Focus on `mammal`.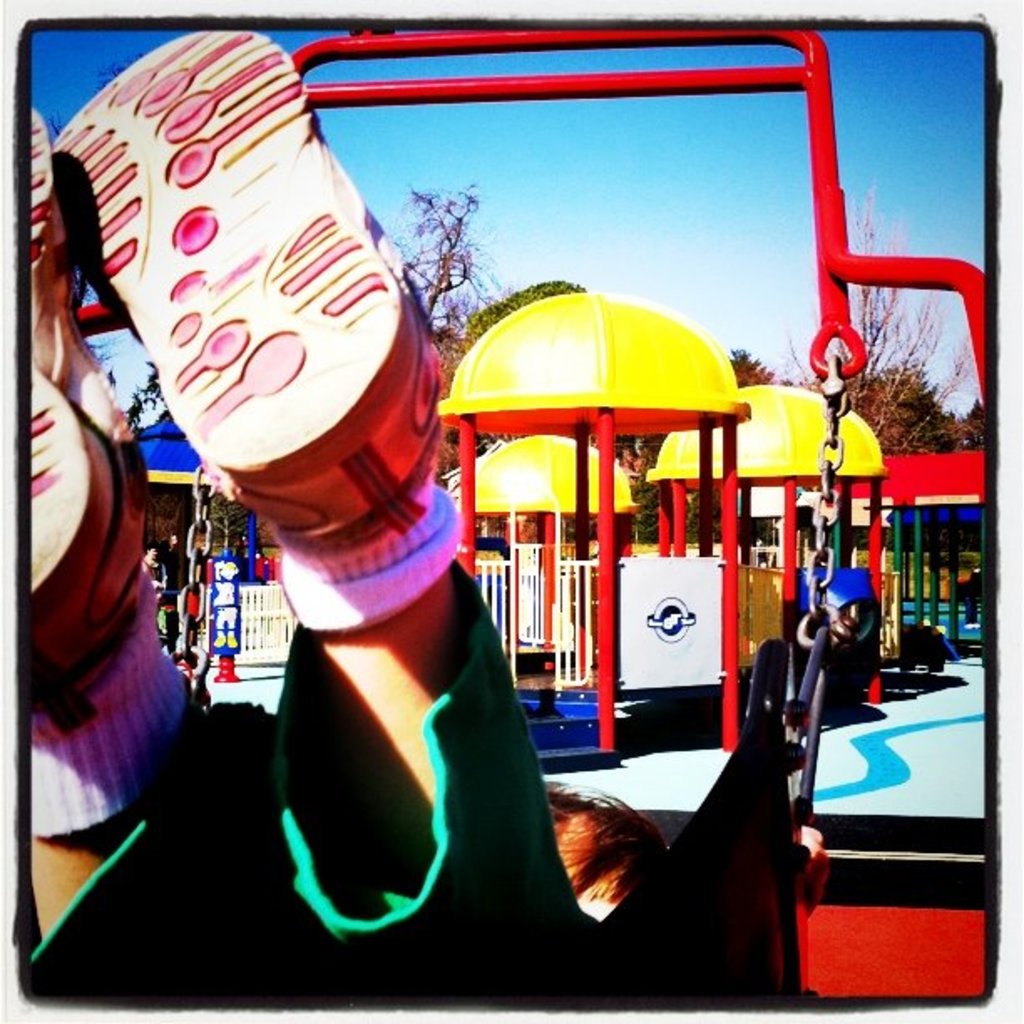
Focused at bbox(166, 530, 189, 646).
